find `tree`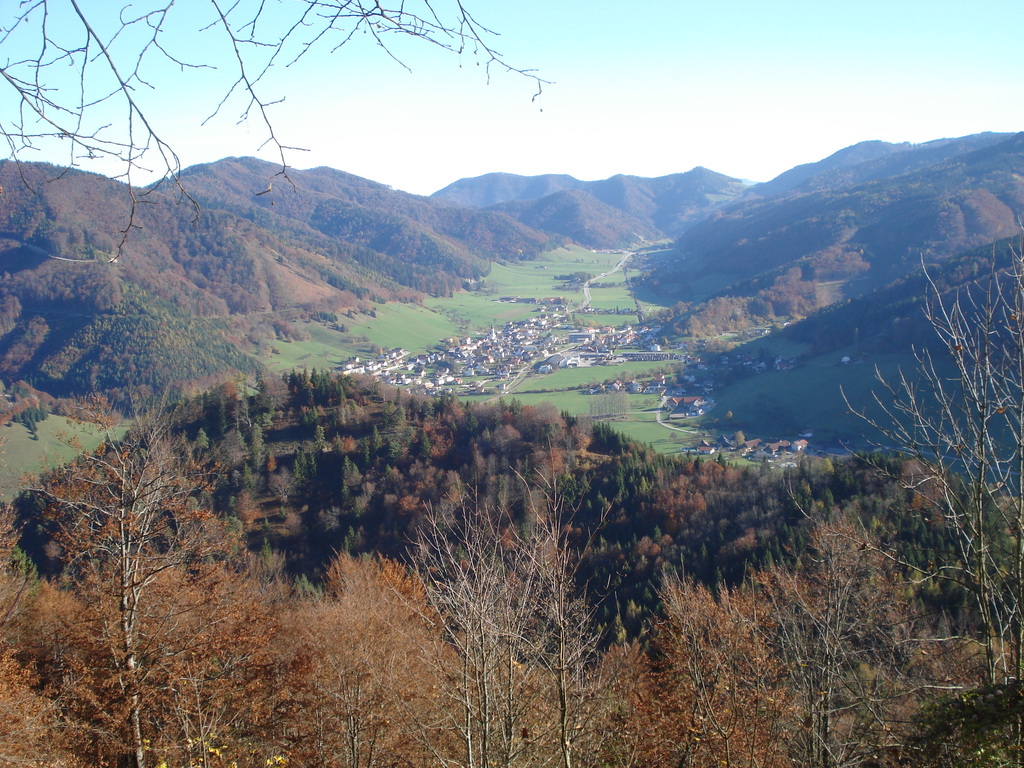
locate(0, 387, 293, 767)
